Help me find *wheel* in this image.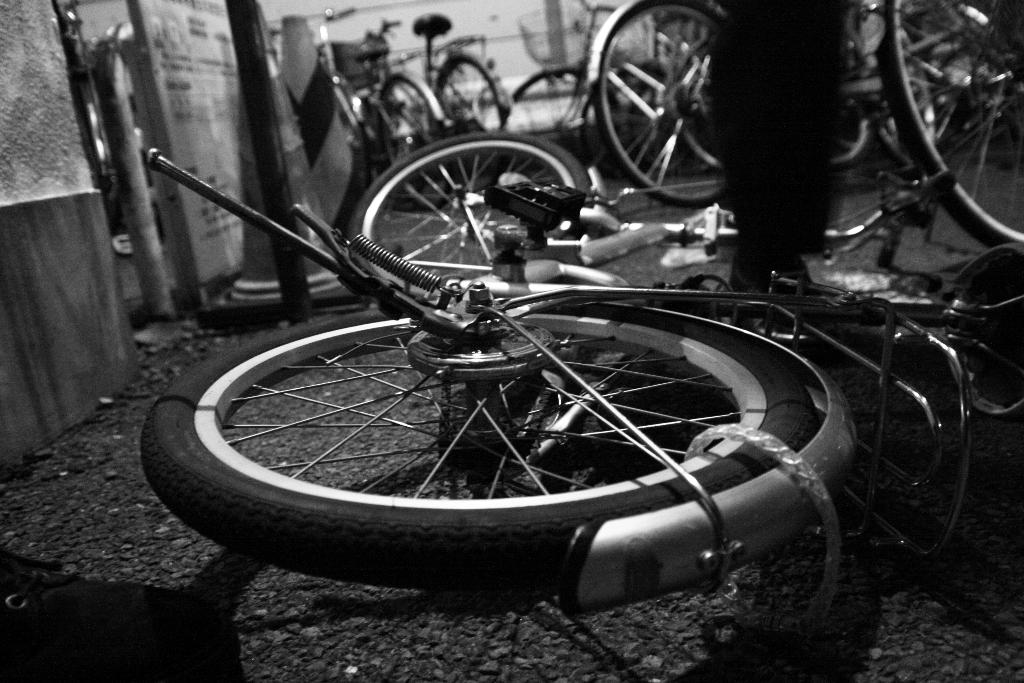
Found it: region(140, 302, 806, 596).
